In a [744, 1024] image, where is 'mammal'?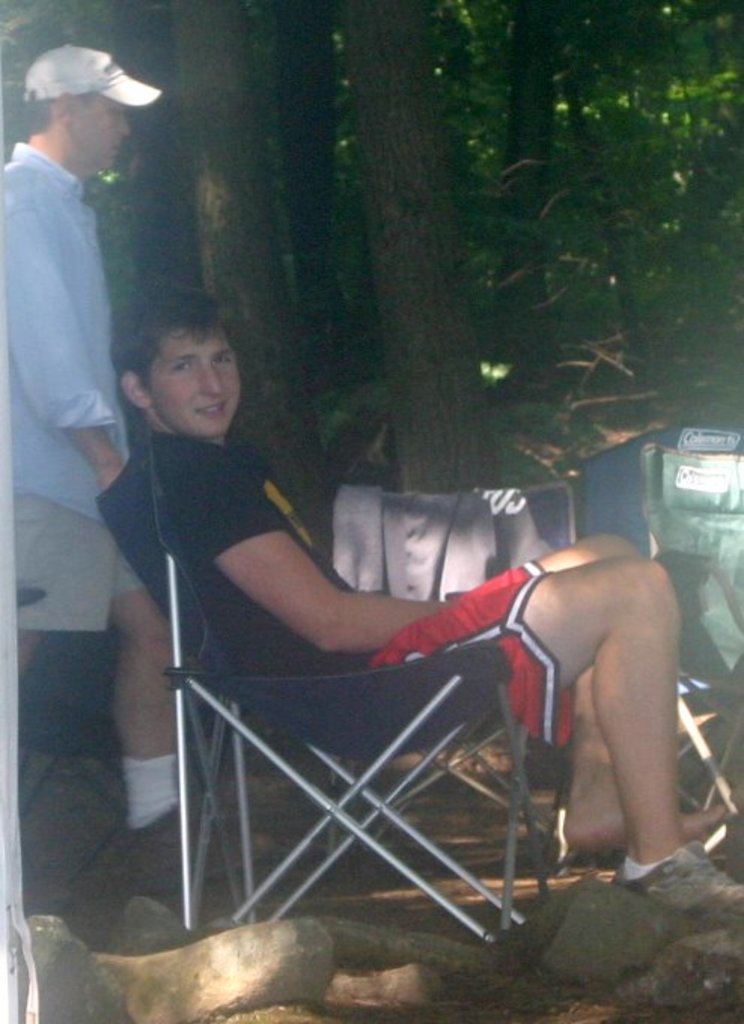
rect(92, 349, 651, 934).
